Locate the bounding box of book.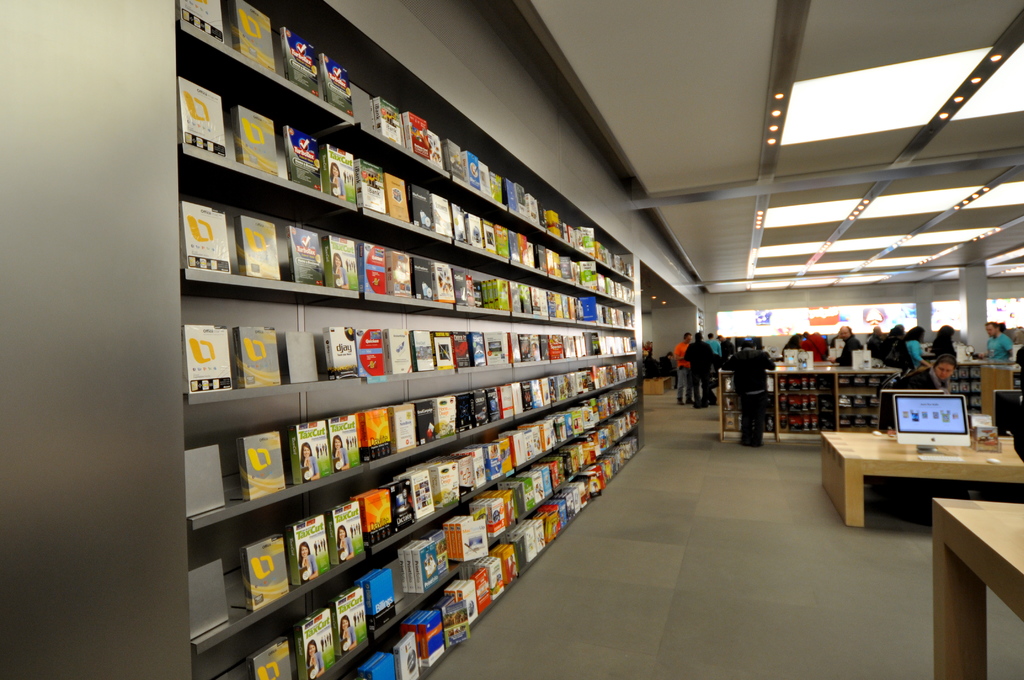
Bounding box: 280:330:319:384.
